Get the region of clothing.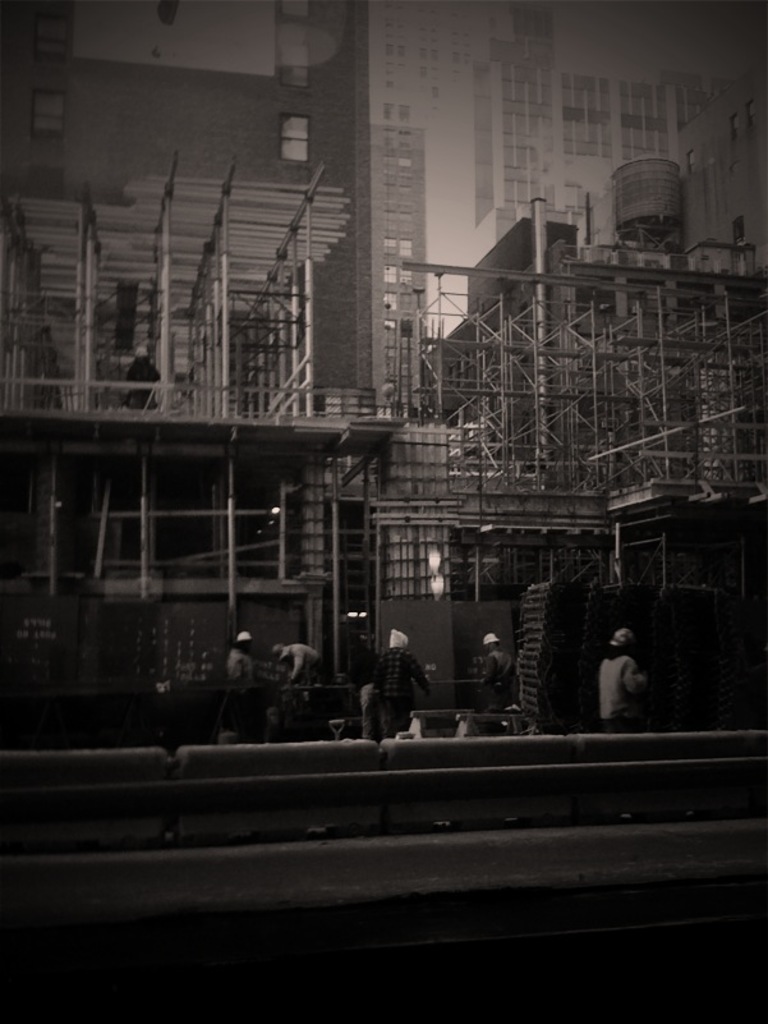
locate(350, 639, 369, 733).
